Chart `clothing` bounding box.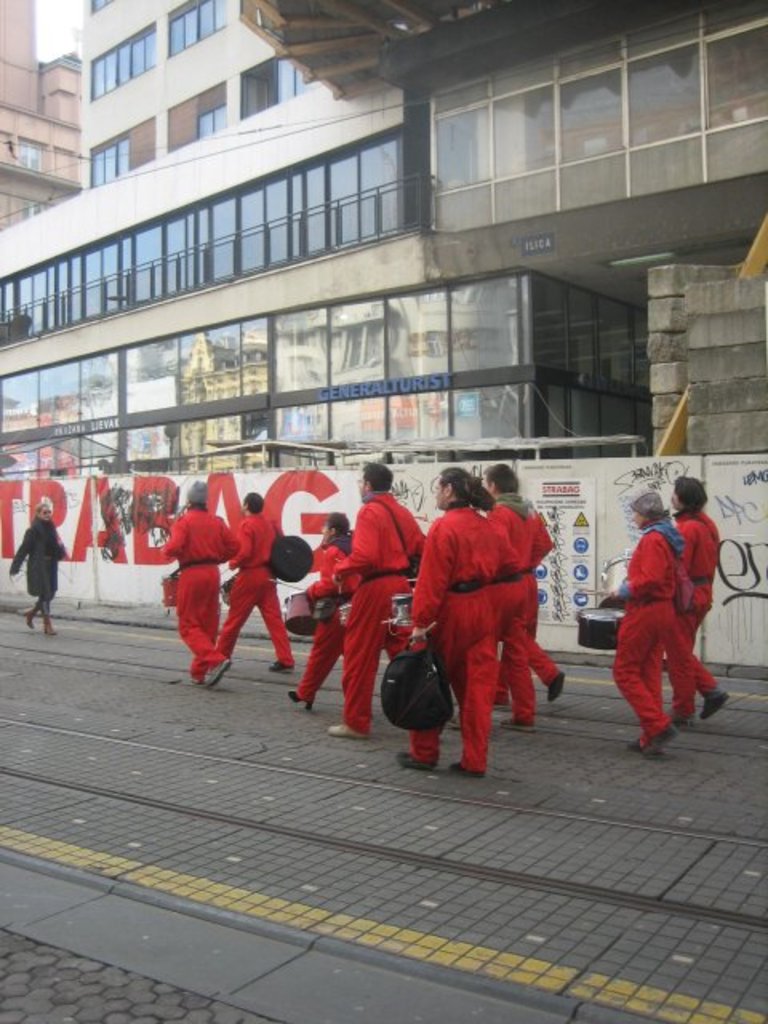
Charted: 397:507:507:771.
